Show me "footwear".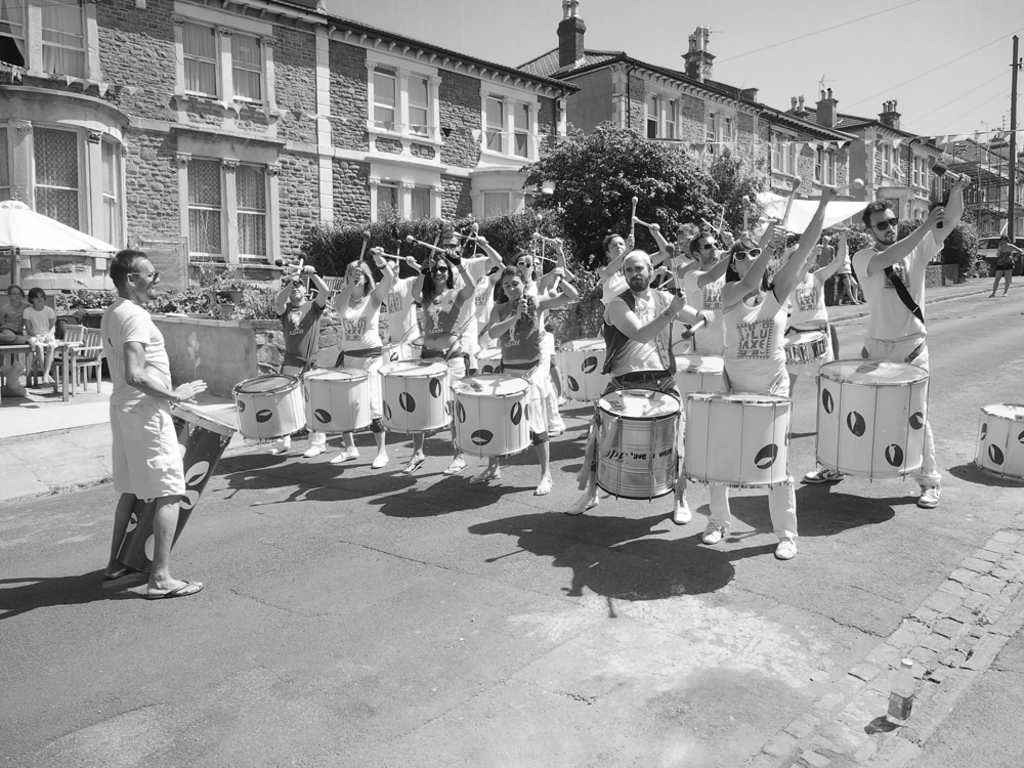
"footwear" is here: l=331, t=445, r=358, b=466.
